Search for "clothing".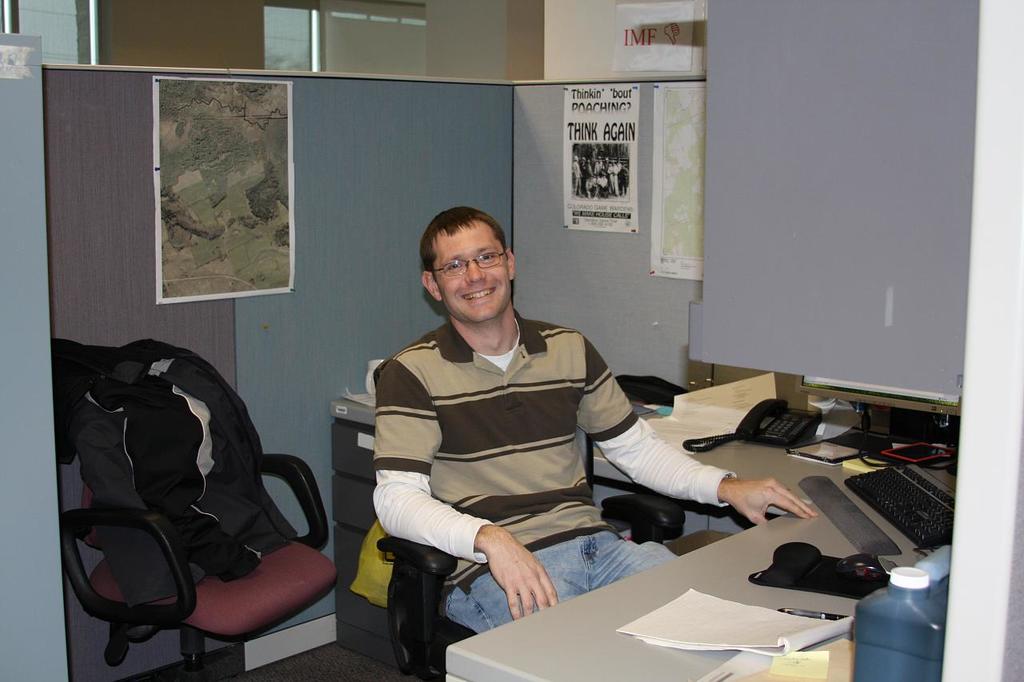
Found at detection(52, 334, 298, 568).
